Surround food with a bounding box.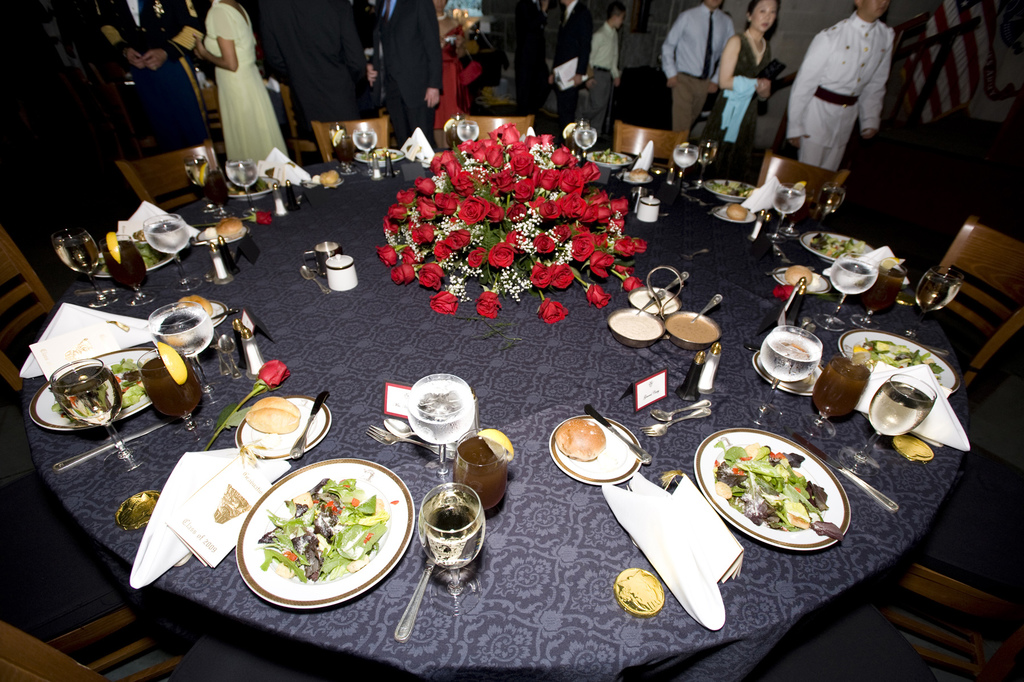
(left=624, top=170, right=650, bottom=183).
